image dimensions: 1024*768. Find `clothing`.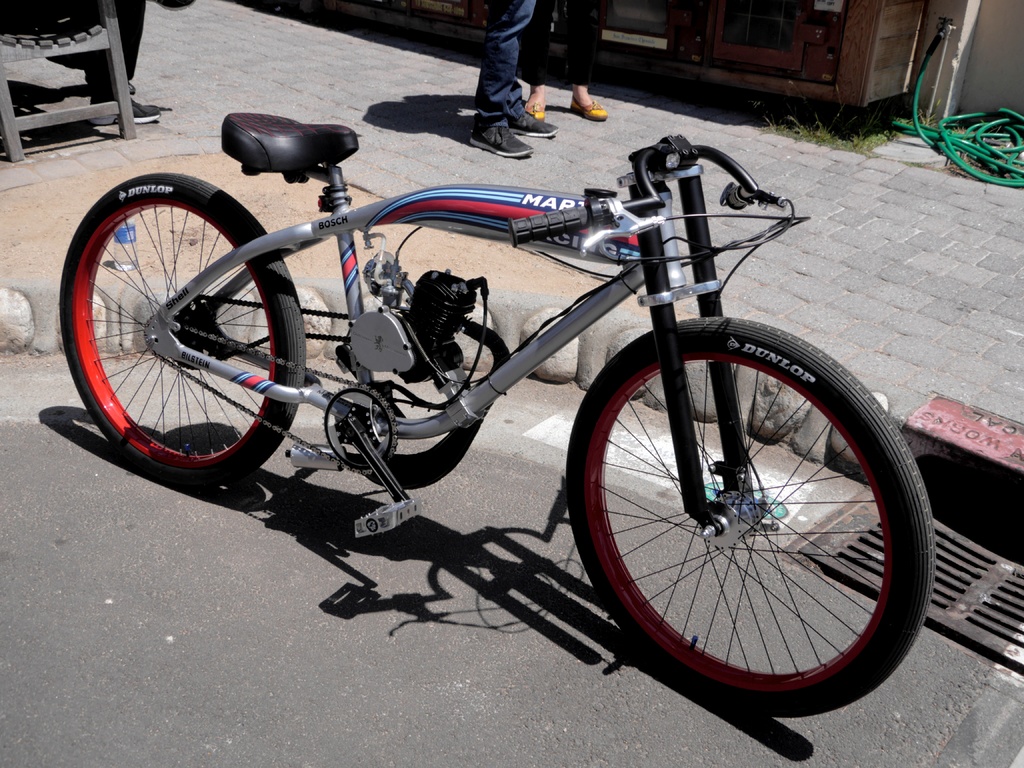
472, 0, 538, 128.
